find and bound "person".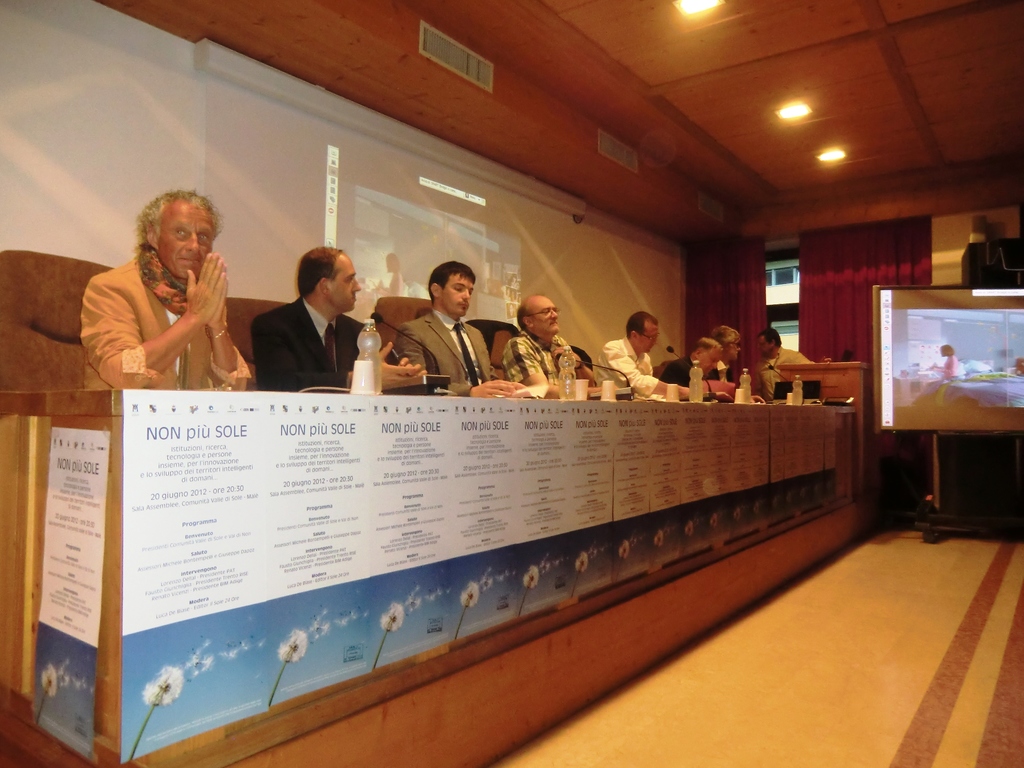
Bound: bbox=[744, 325, 831, 398].
